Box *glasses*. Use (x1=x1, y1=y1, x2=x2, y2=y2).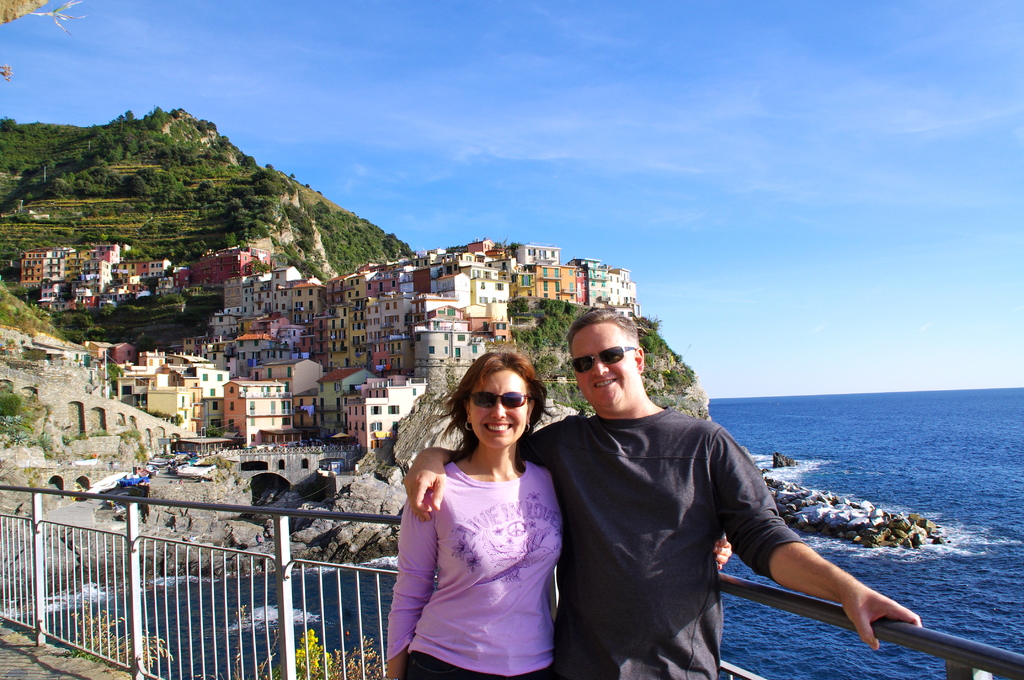
(x1=464, y1=387, x2=530, y2=409).
